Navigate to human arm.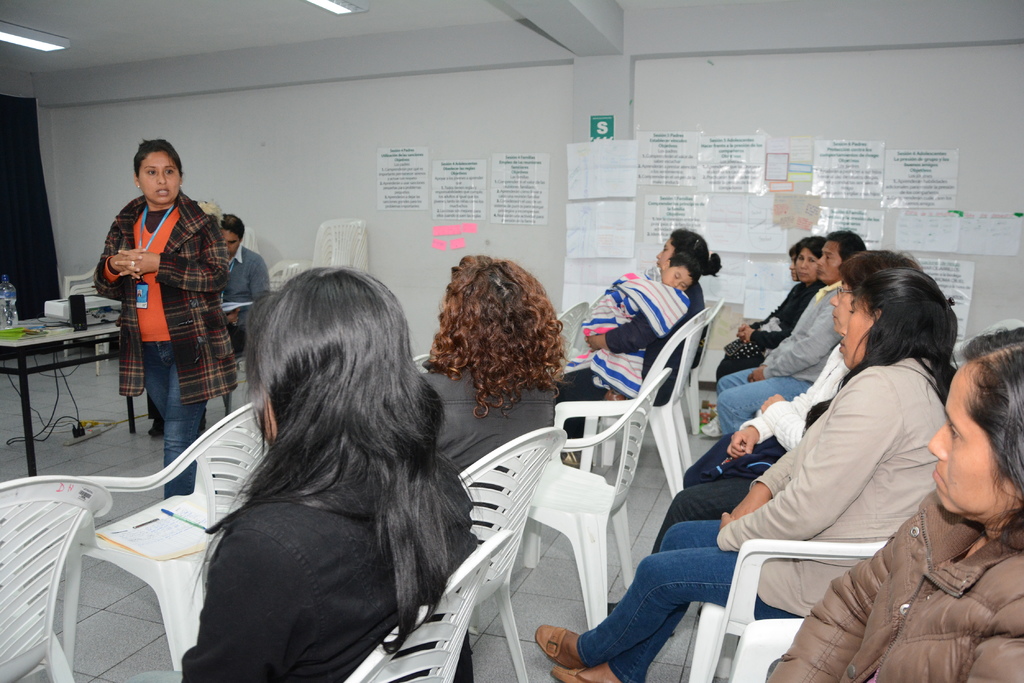
Navigation target: [732,282,801,333].
